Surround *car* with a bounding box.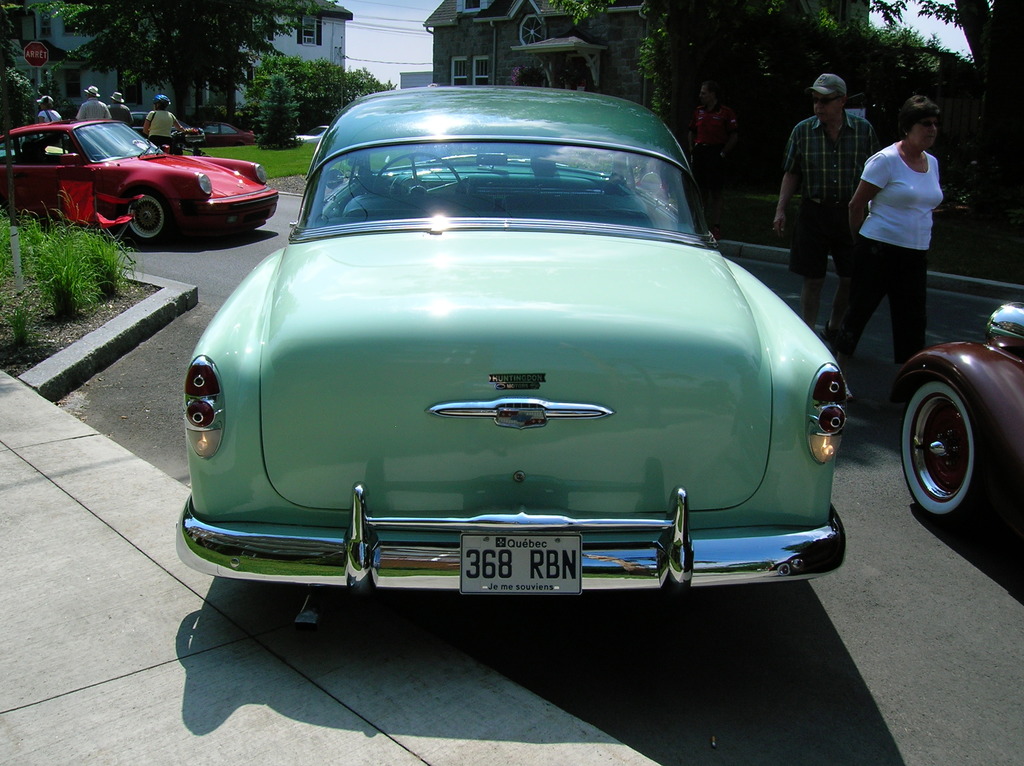
Rect(194, 124, 268, 145).
